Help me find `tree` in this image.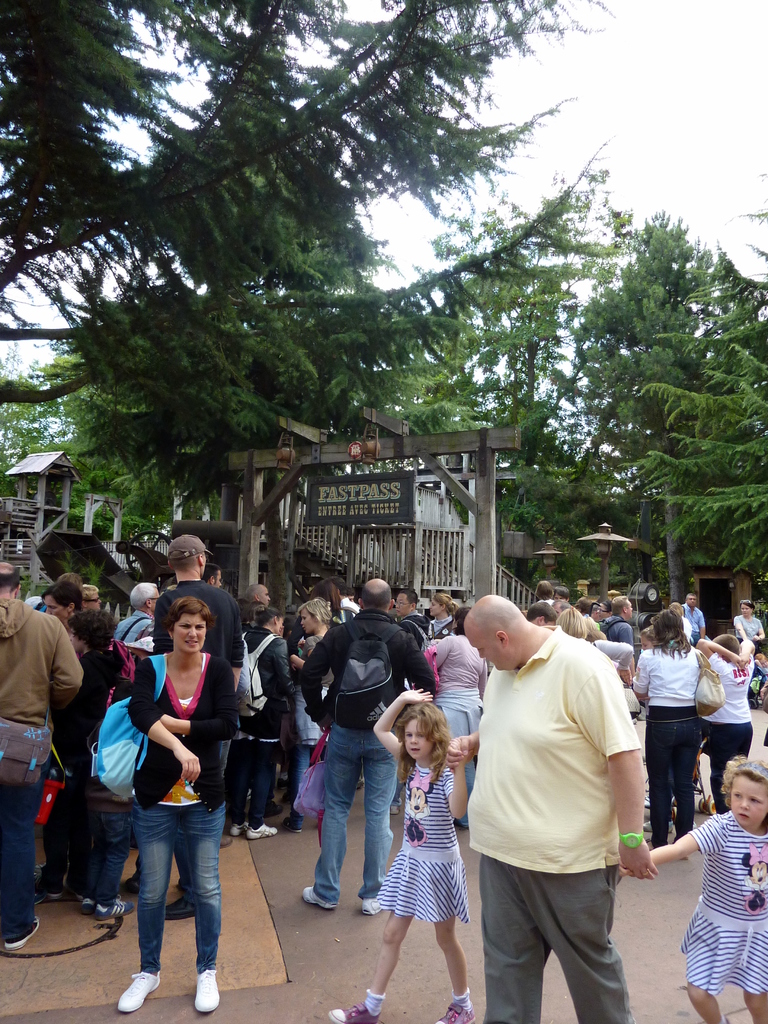
Found it: select_region(0, 0, 642, 504).
